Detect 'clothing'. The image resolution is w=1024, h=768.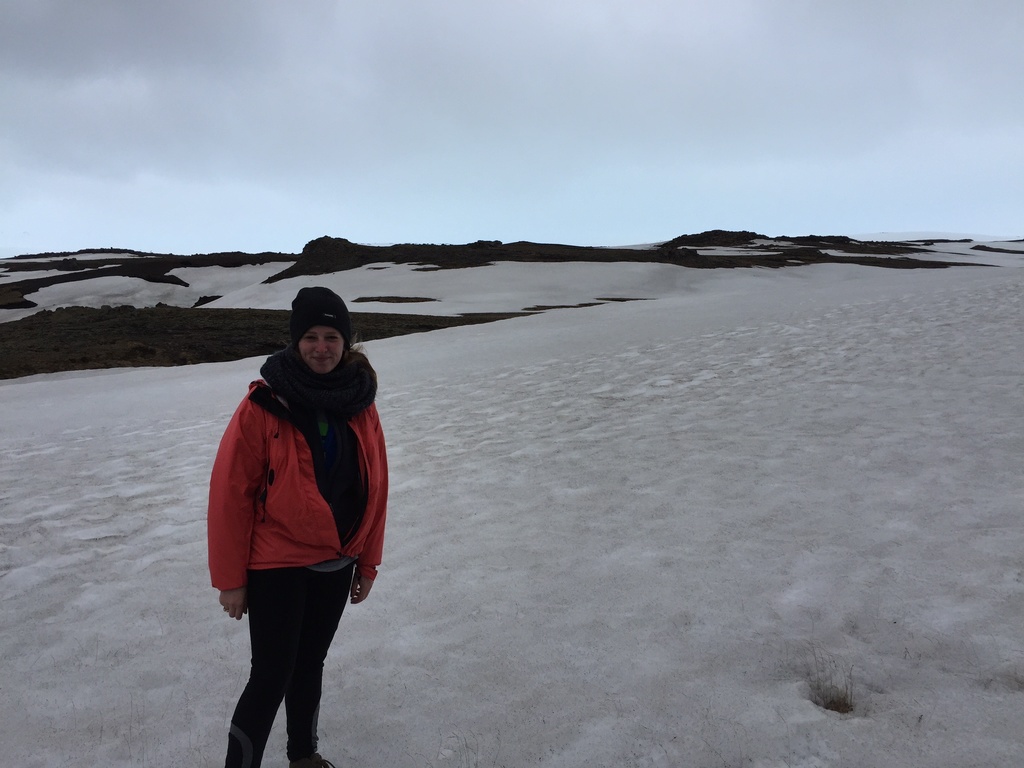
<region>211, 347, 392, 767</region>.
